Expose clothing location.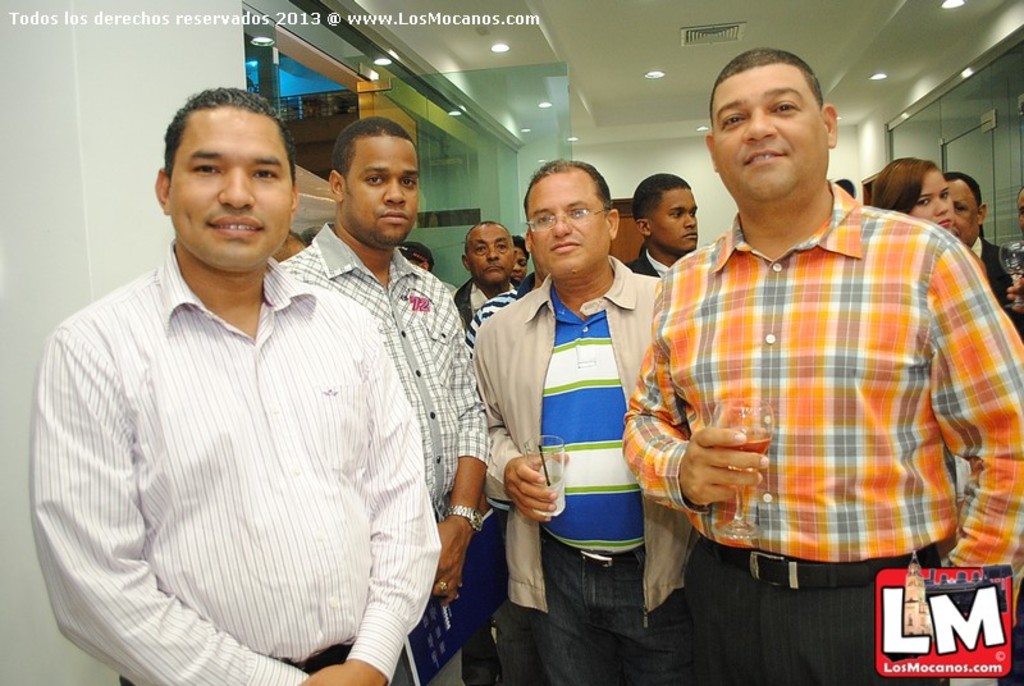
Exposed at 276:223:488:685.
